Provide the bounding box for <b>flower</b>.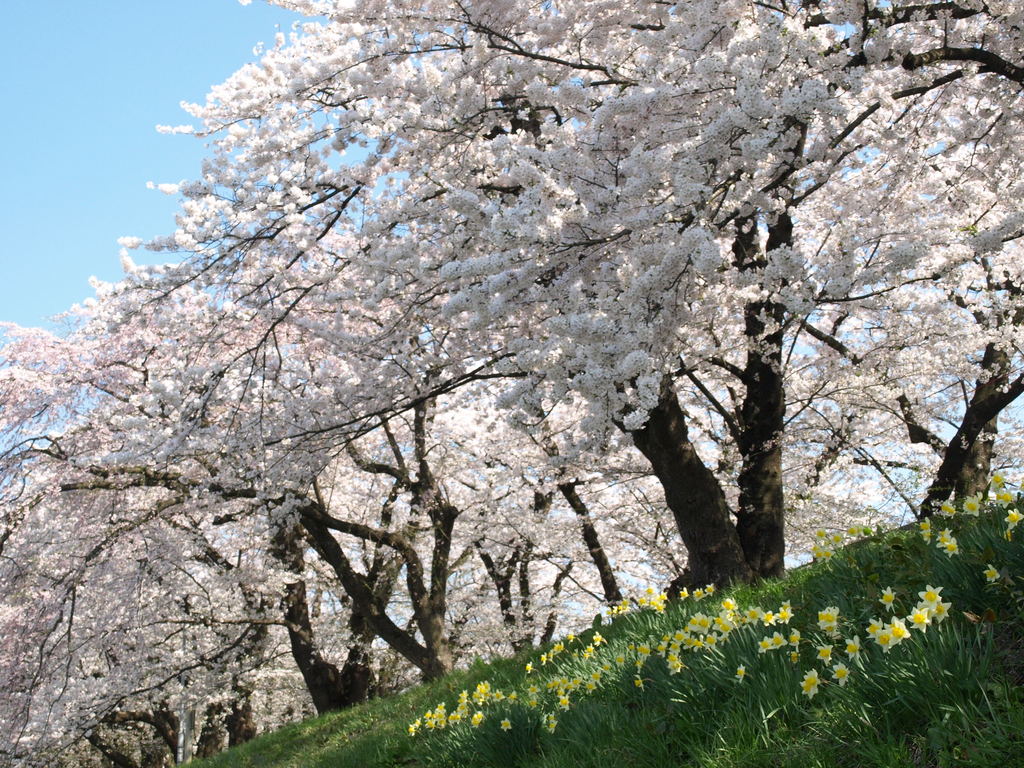
l=816, t=643, r=836, b=668.
